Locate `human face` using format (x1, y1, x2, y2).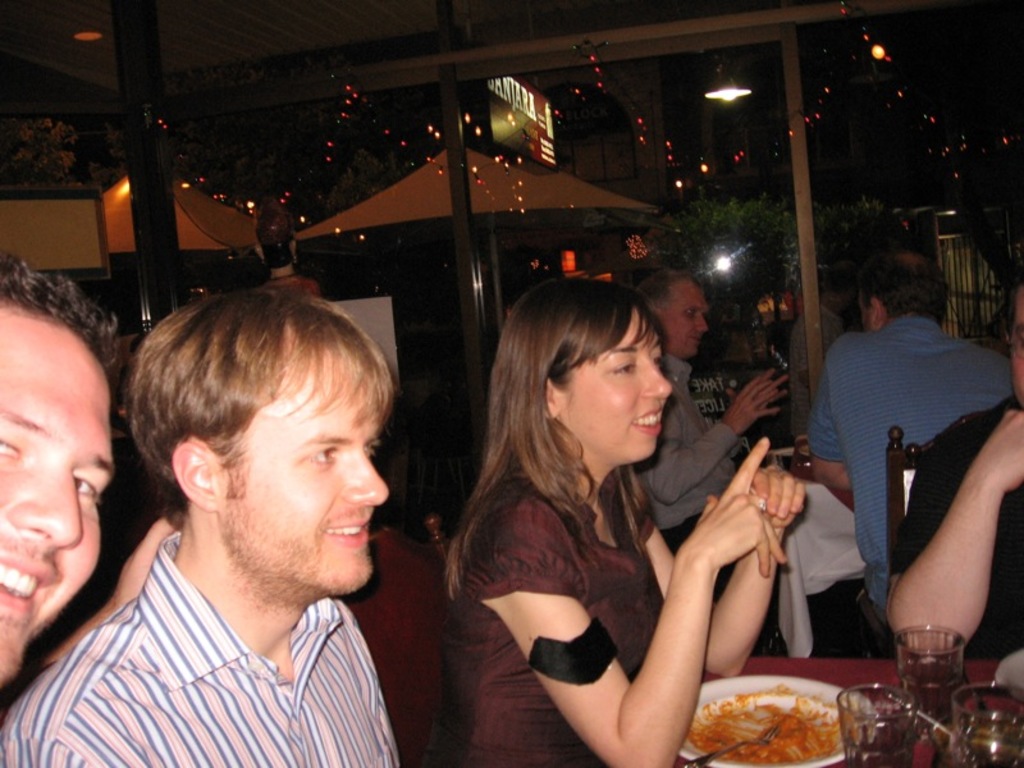
(562, 307, 675, 461).
